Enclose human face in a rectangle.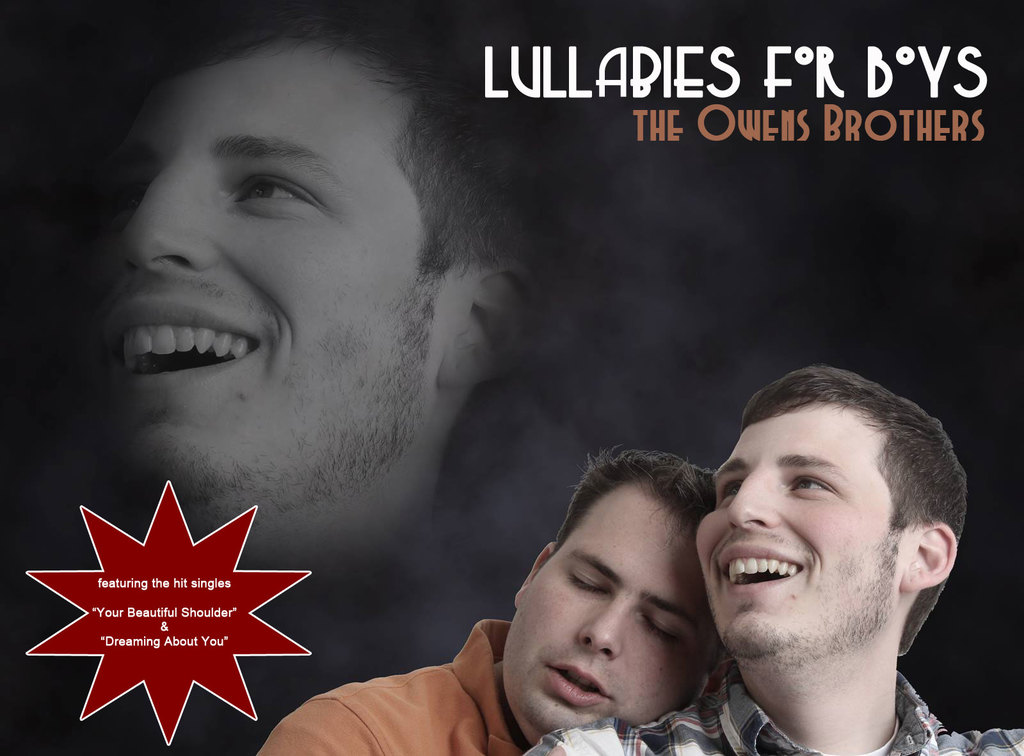
(688,408,907,650).
